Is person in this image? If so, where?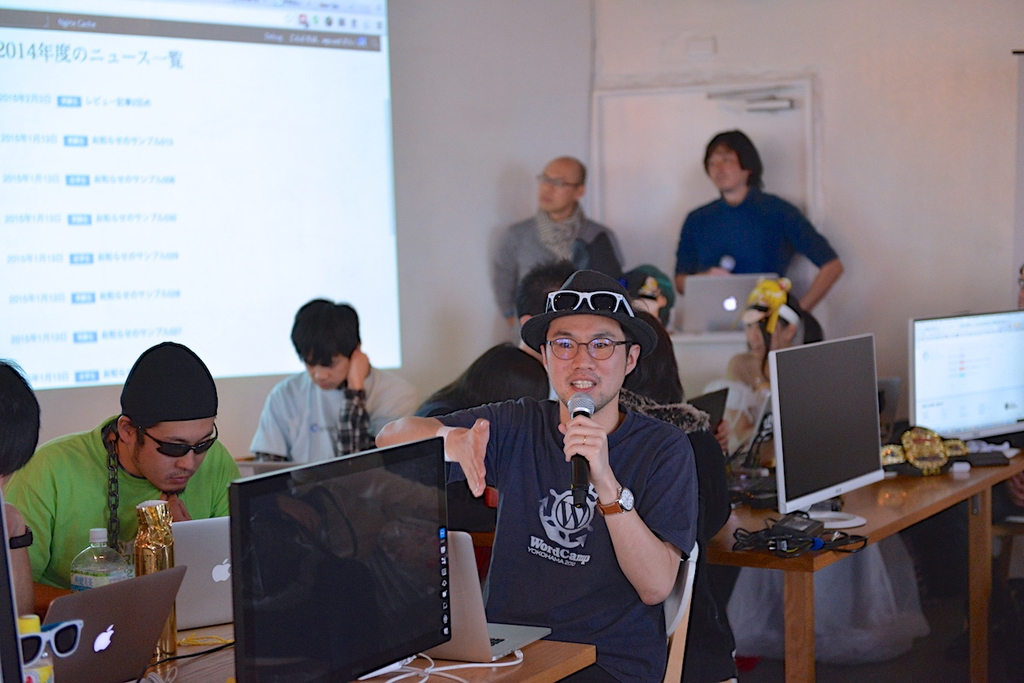
Yes, at x1=247, y1=294, x2=420, y2=464.
